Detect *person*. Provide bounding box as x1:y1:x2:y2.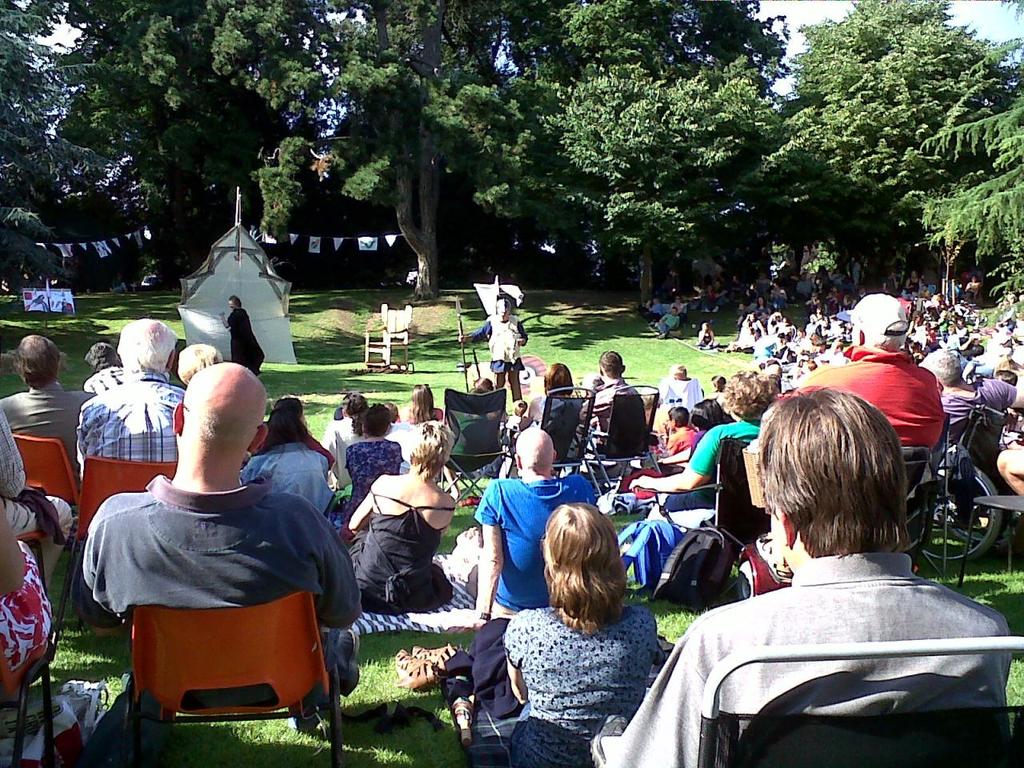
474:424:598:624.
